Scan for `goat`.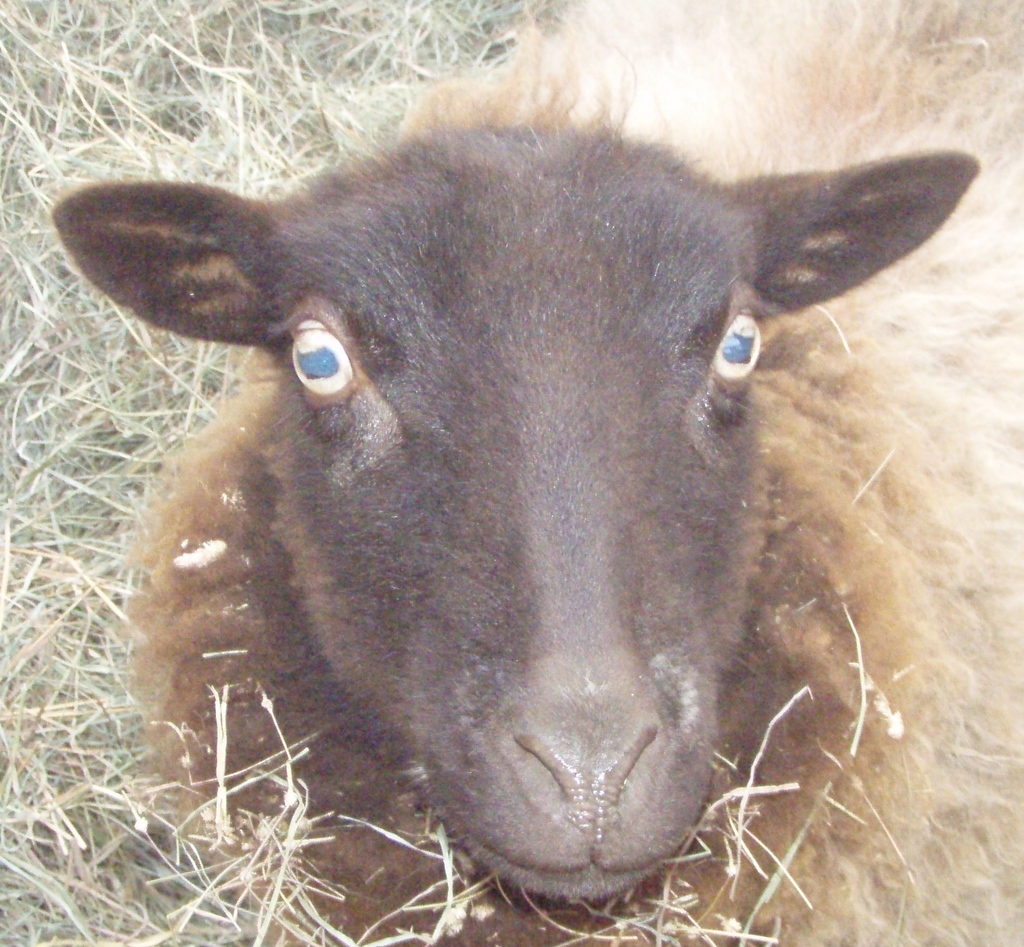
Scan result: [50, 0, 1023, 946].
